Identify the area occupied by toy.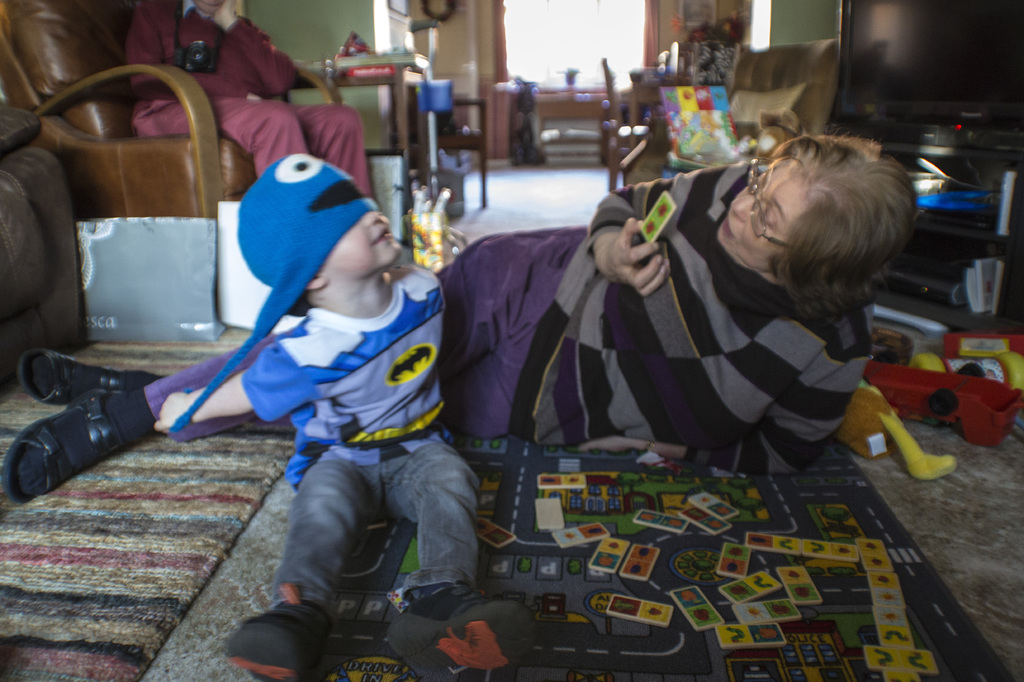
Area: BBox(842, 385, 949, 500).
